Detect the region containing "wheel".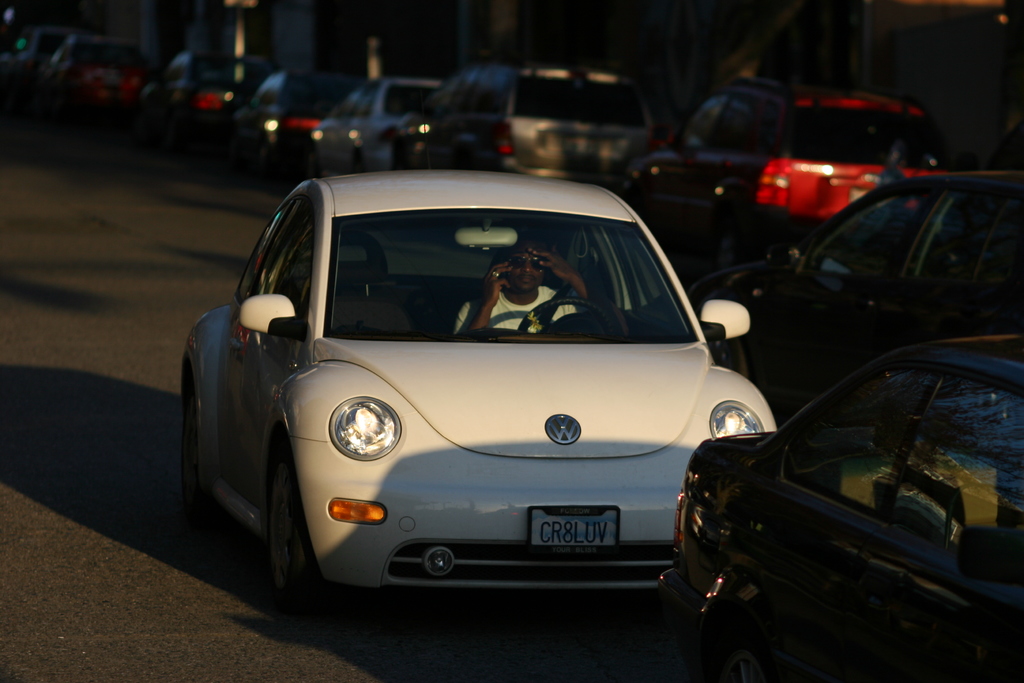
l=252, t=418, r=337, b=630.
